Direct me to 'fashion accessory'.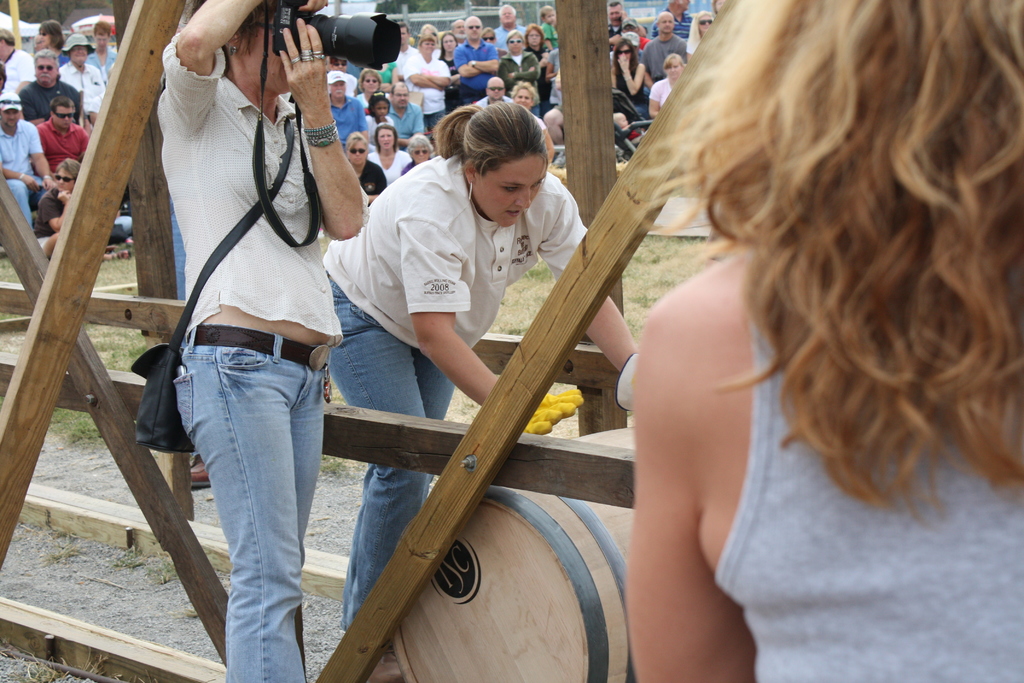
Direction: x1=465, y1=179, x2=474, y2=204.
